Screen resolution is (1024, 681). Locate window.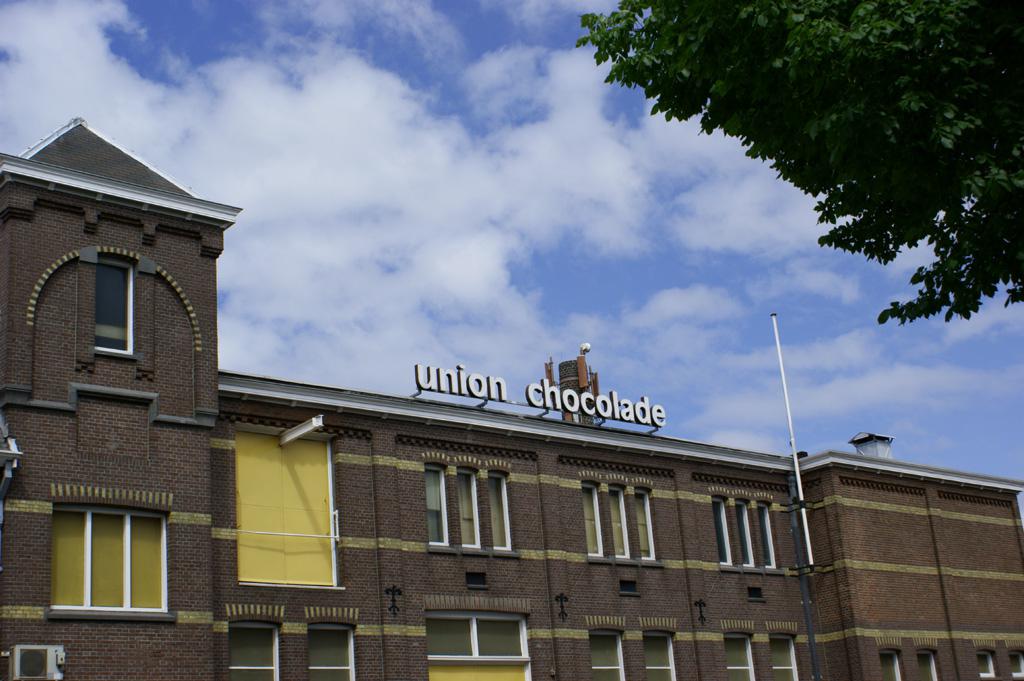
[641, 630, 676, 680].
